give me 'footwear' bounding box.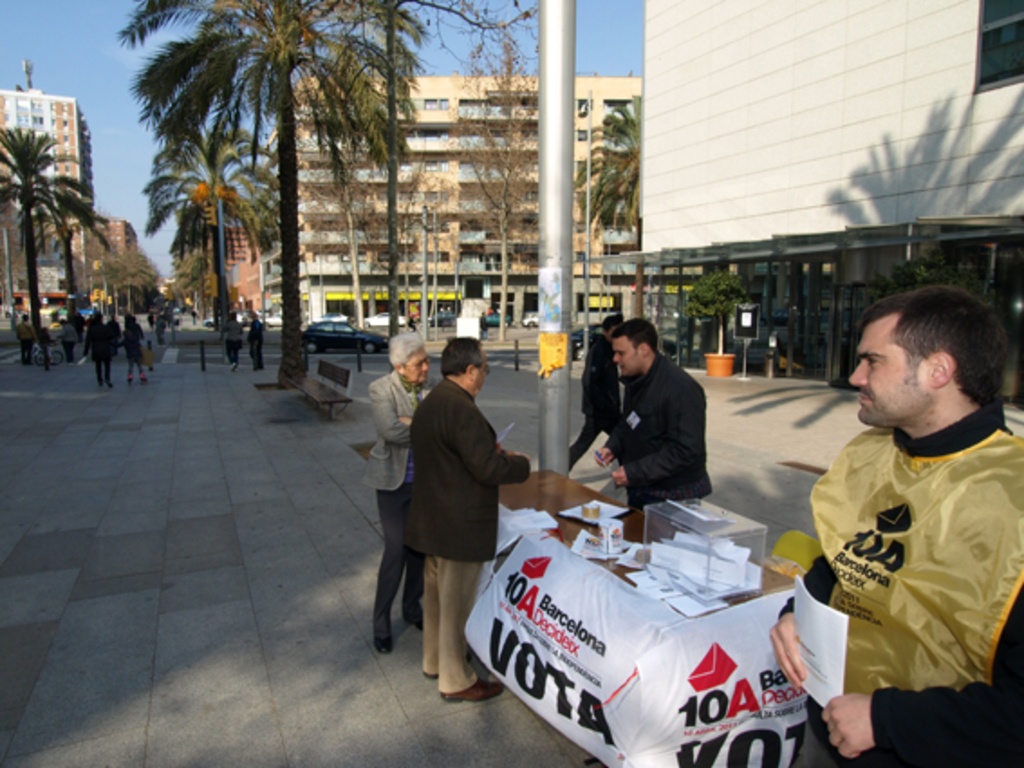
pyautogui.locateOnScreen(228, 361, 235, 372).
